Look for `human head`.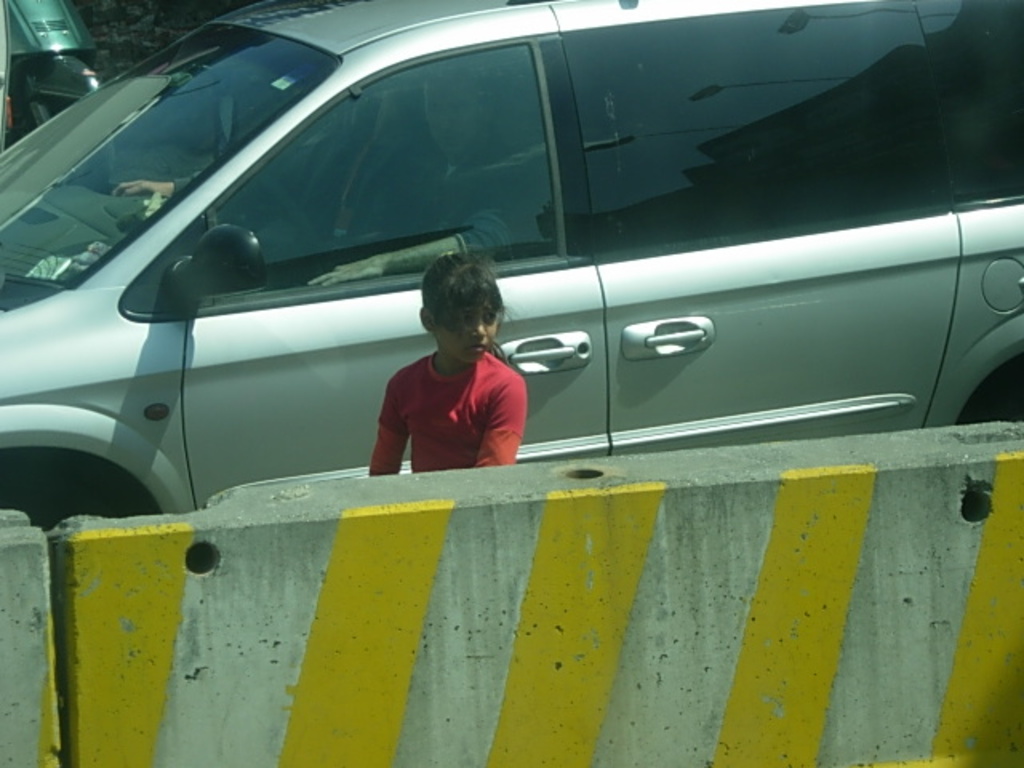
Found: (x1=414, y1=259, x2=496, y2=354).
